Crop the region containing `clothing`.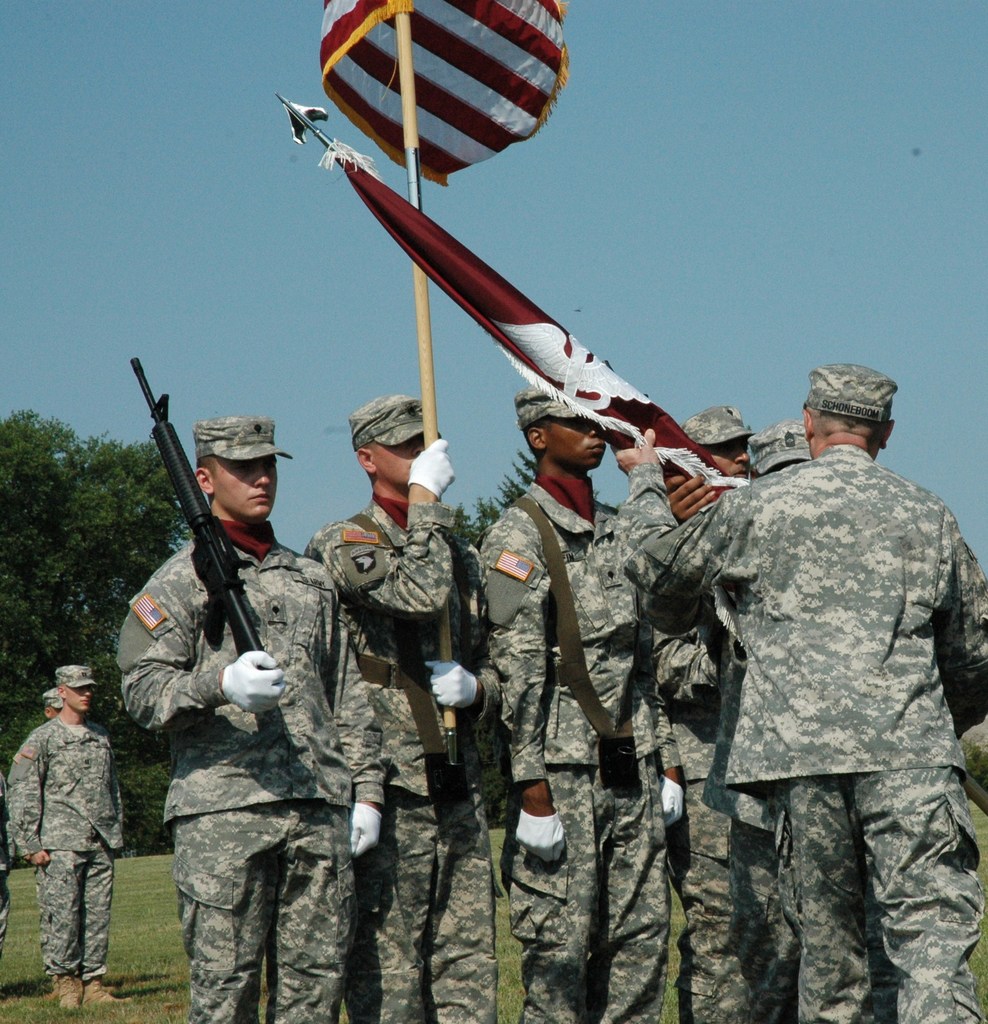
Crop region: [658, 468, 788, 1020].
